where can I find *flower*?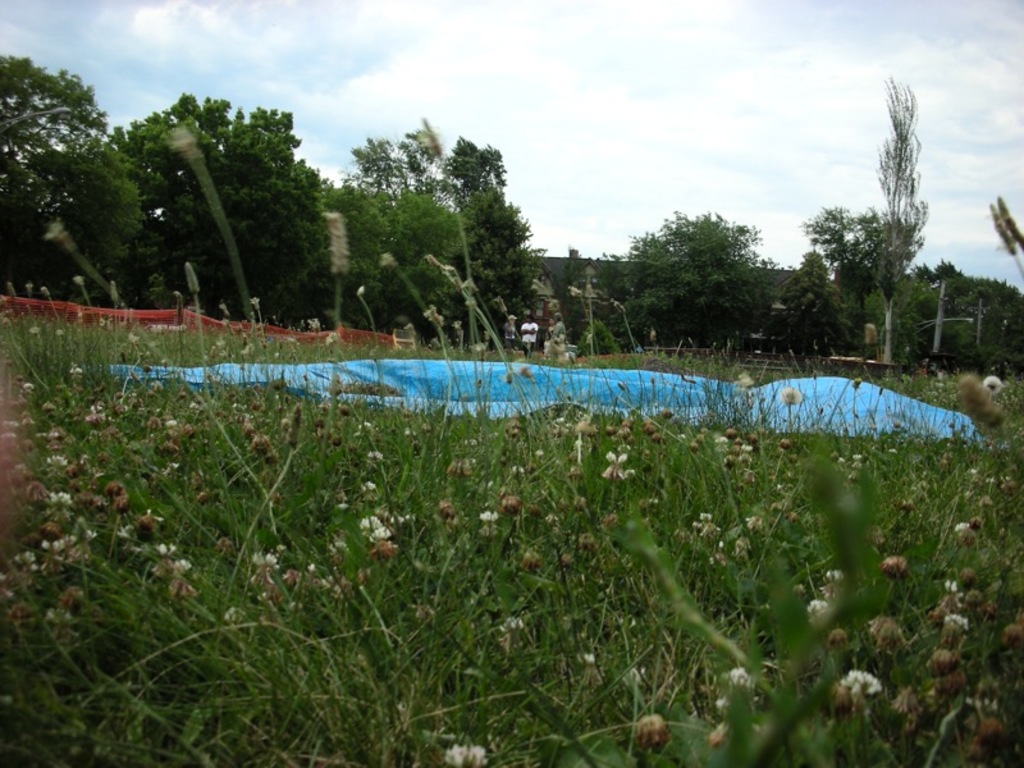
You can find it at x1=439, y1=745, x2=489, y2=767.
